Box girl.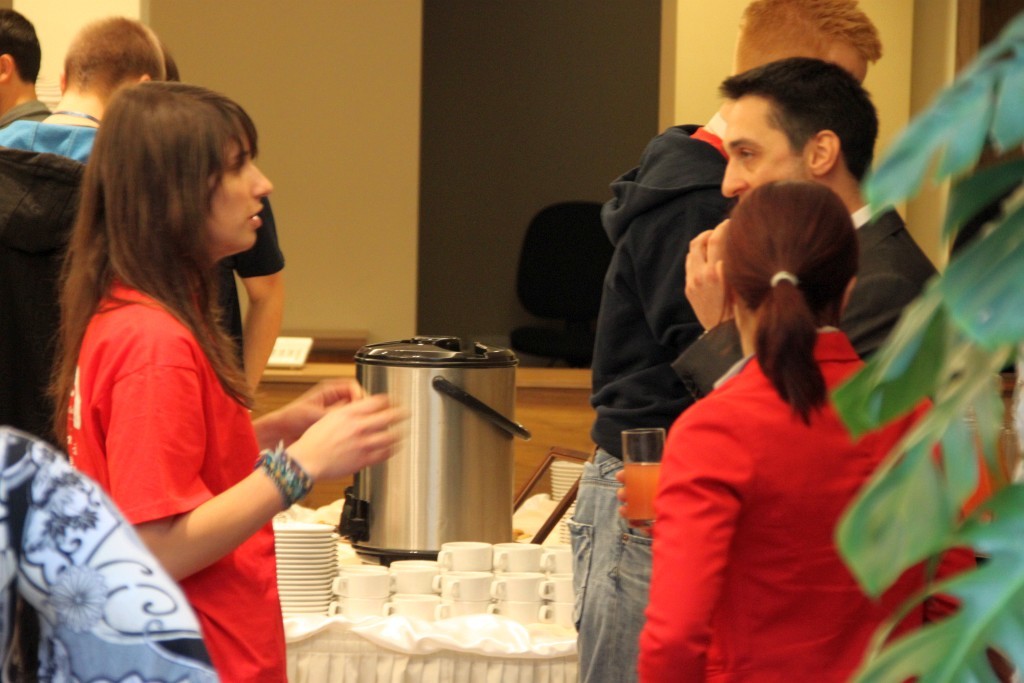
Rect(613, 179, 978, 682).
